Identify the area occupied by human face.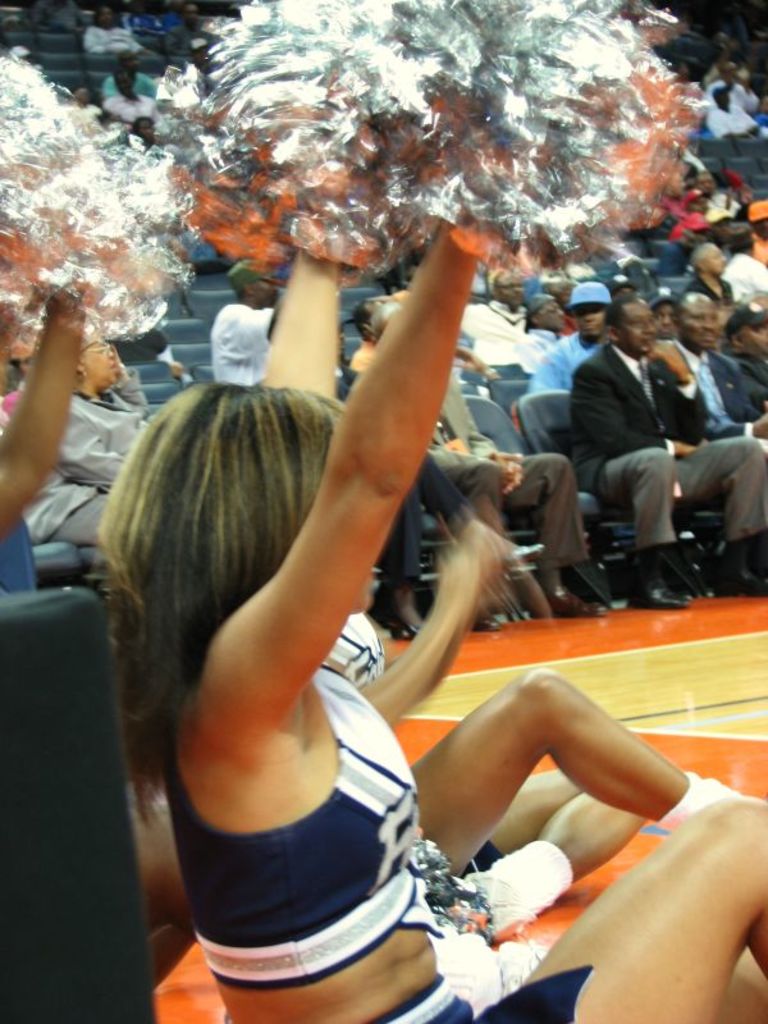
Area: (78,340,119,385).
